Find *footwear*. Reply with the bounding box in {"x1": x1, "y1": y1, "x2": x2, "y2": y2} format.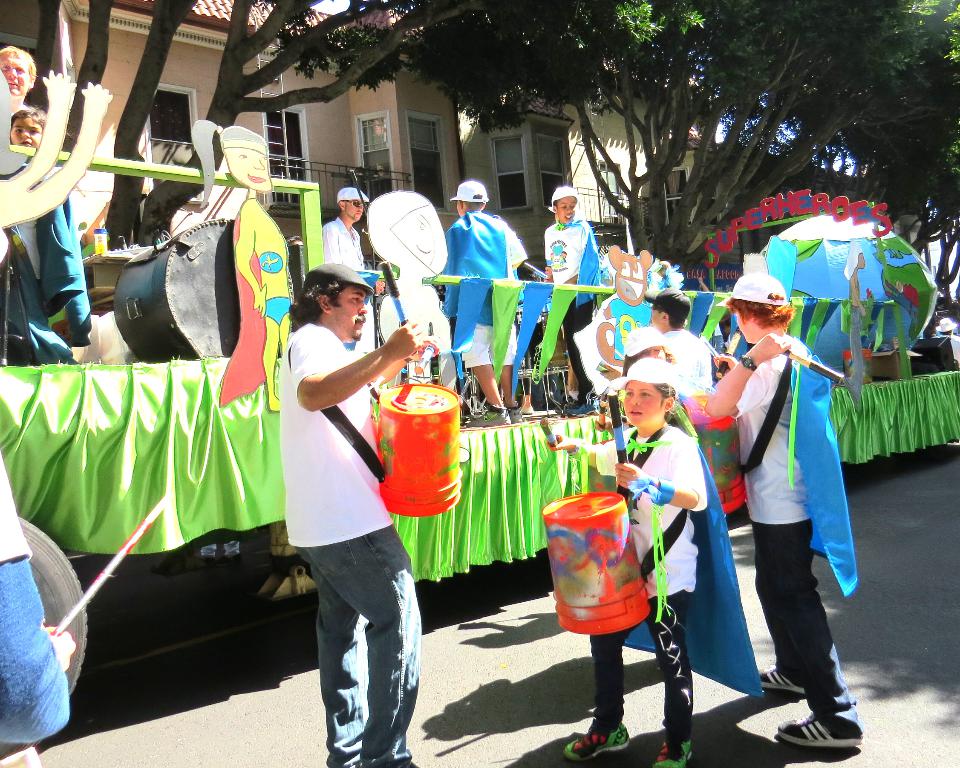
{"x1": 464, "y1": 404, "x2": 512, "y2": 431}.
